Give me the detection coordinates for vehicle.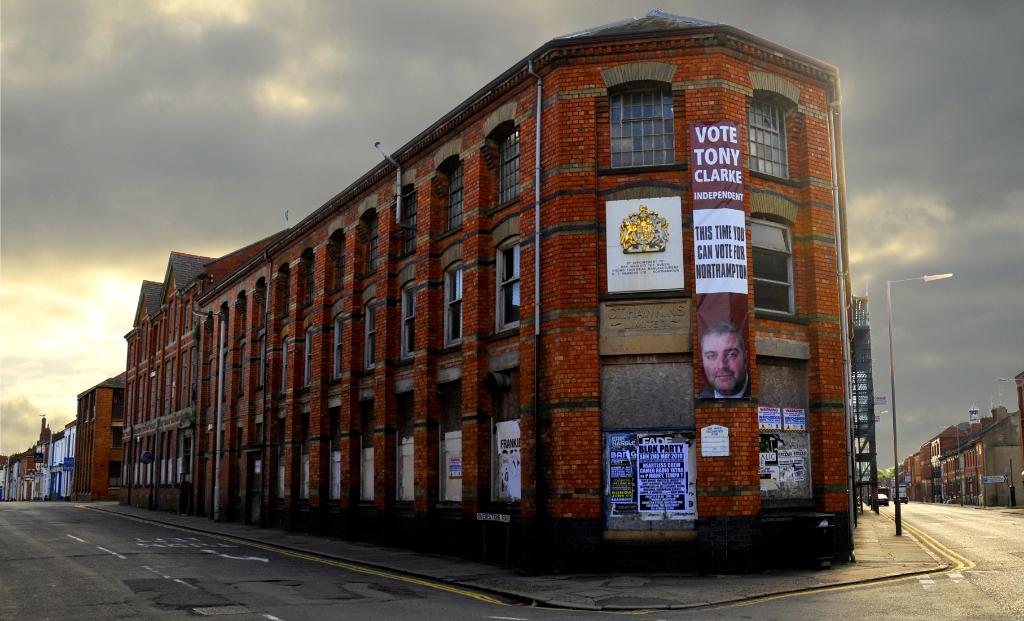
x1=890 y1=481 x2=910 y2=503.
